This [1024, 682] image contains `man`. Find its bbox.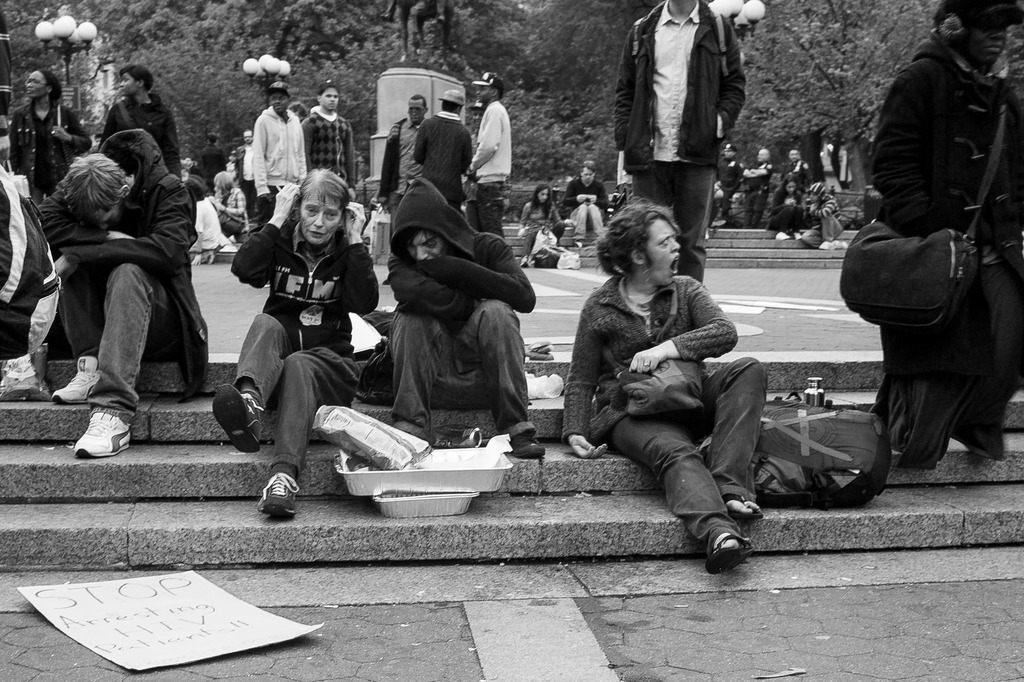
[left=378, top=95, right=435, bottom=242].
